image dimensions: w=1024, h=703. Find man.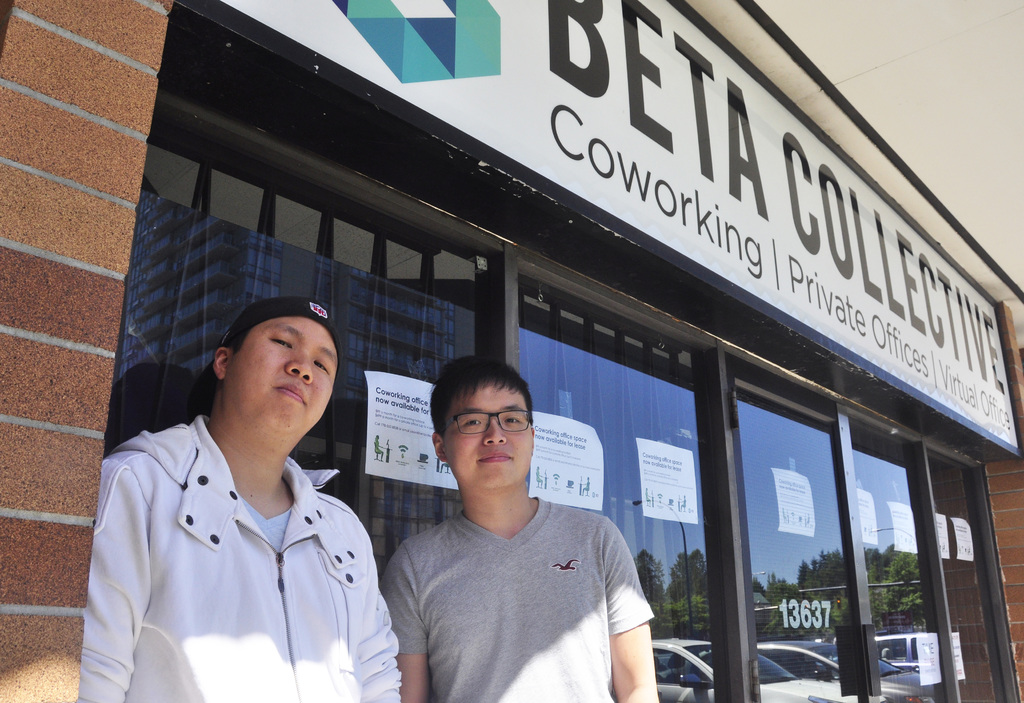
bbox=[77, 296, 400, 702].
